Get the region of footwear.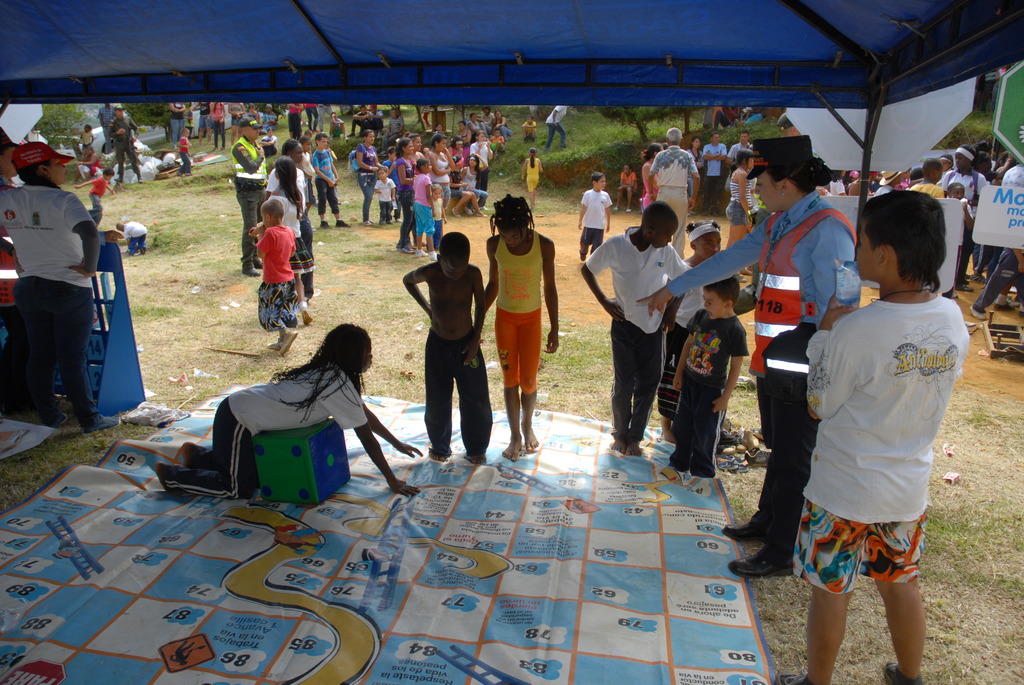
[x1=429, y1=253, x2=437, y2=264].
